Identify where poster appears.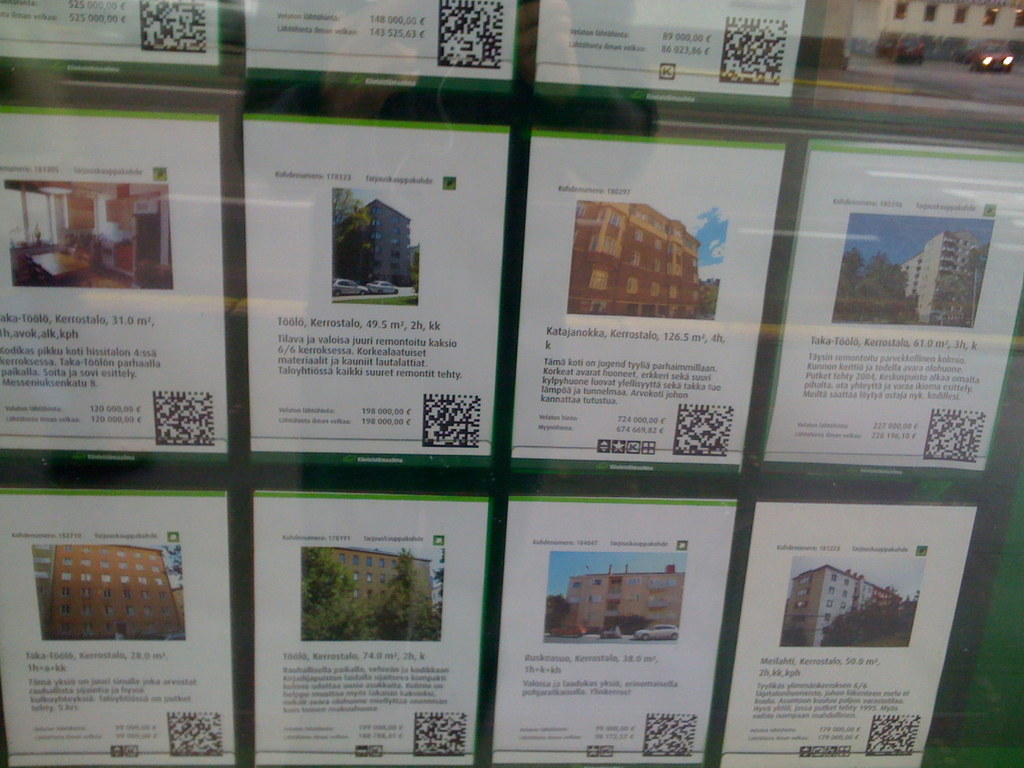
Appears at [x1=0, y1=109, x2=231, y2=468].
